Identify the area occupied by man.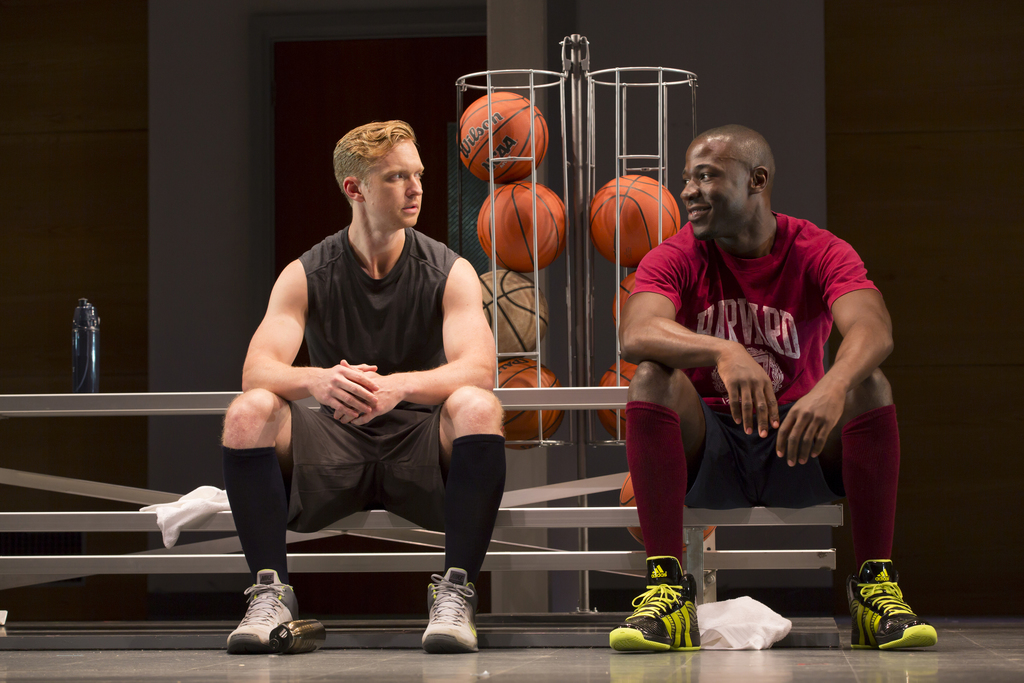
Area: bbox=[604, 124, 890, 621].
